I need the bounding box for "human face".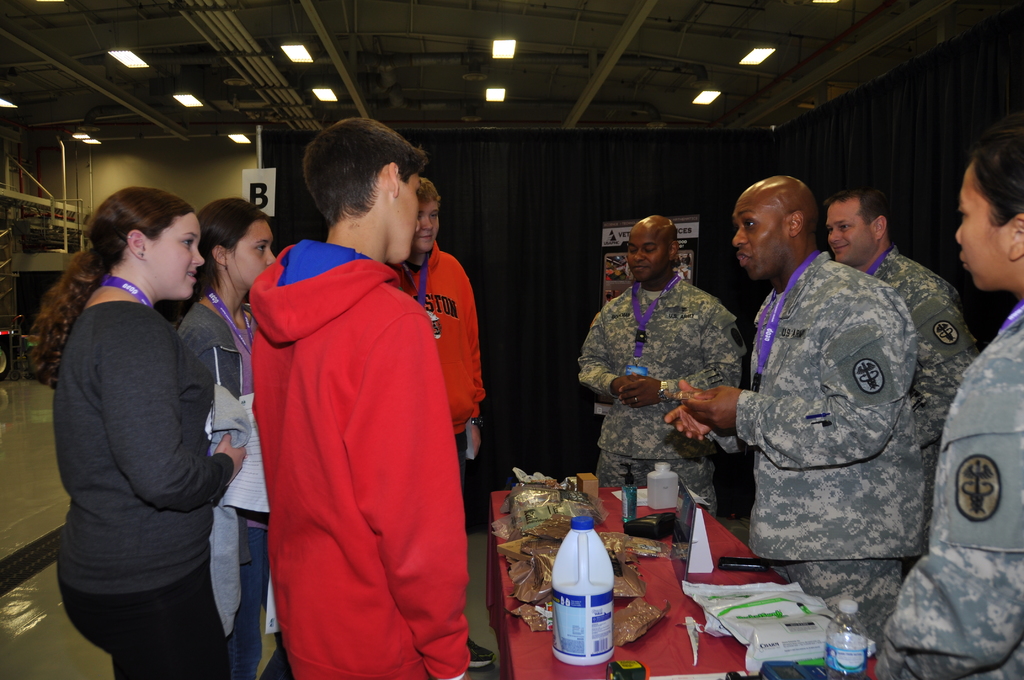
Here it is: (145,214,207,299).
